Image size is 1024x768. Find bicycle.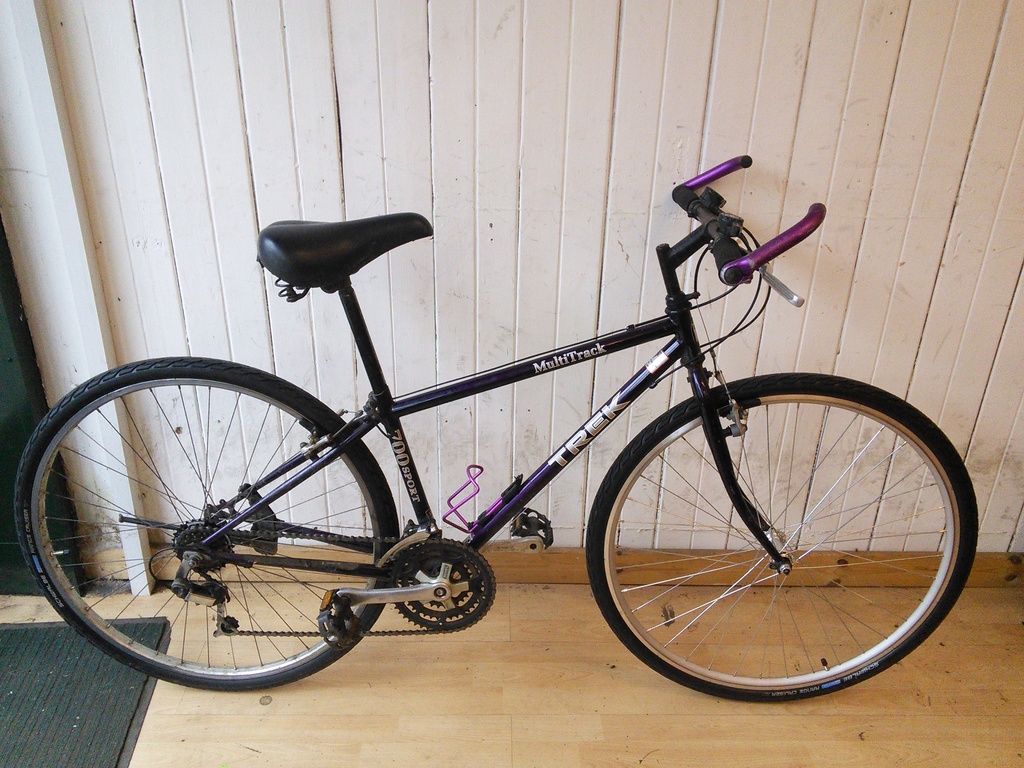
[13, 158, 981, 705].
